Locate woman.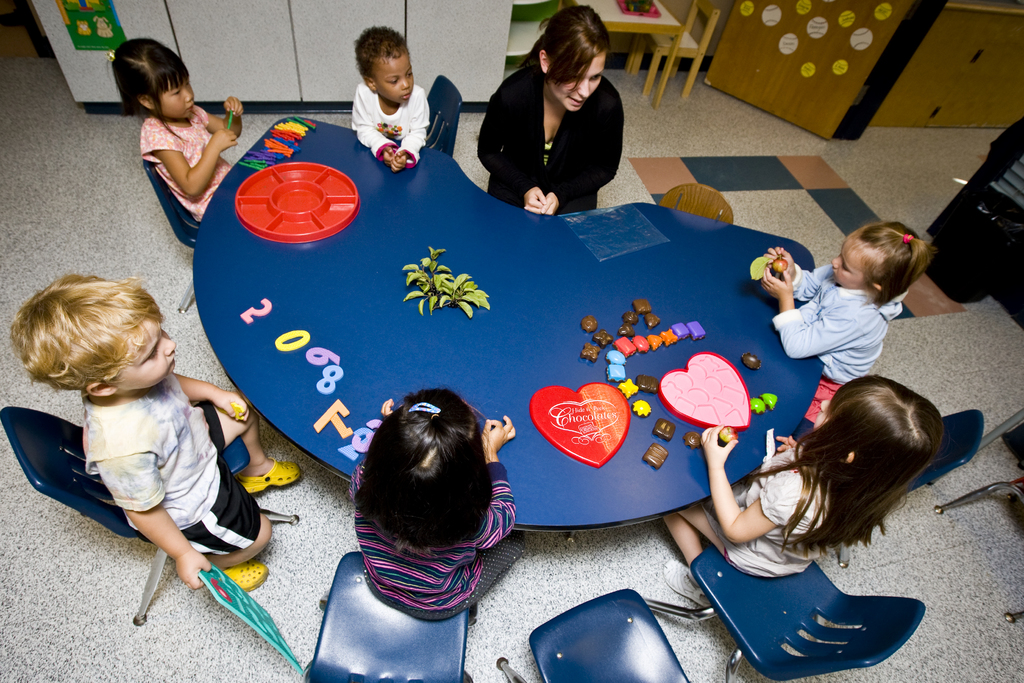
Bounding box: <bbox>476, 9, 634, 215</bbox>.
